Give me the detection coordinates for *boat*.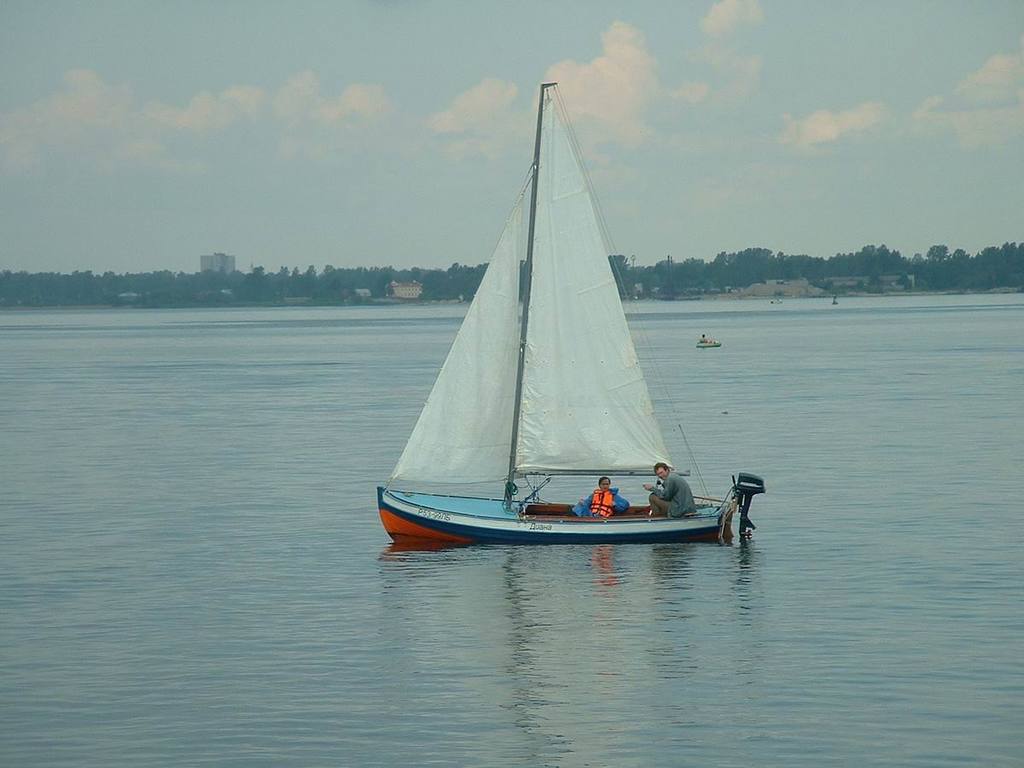
696,337,725,349.
